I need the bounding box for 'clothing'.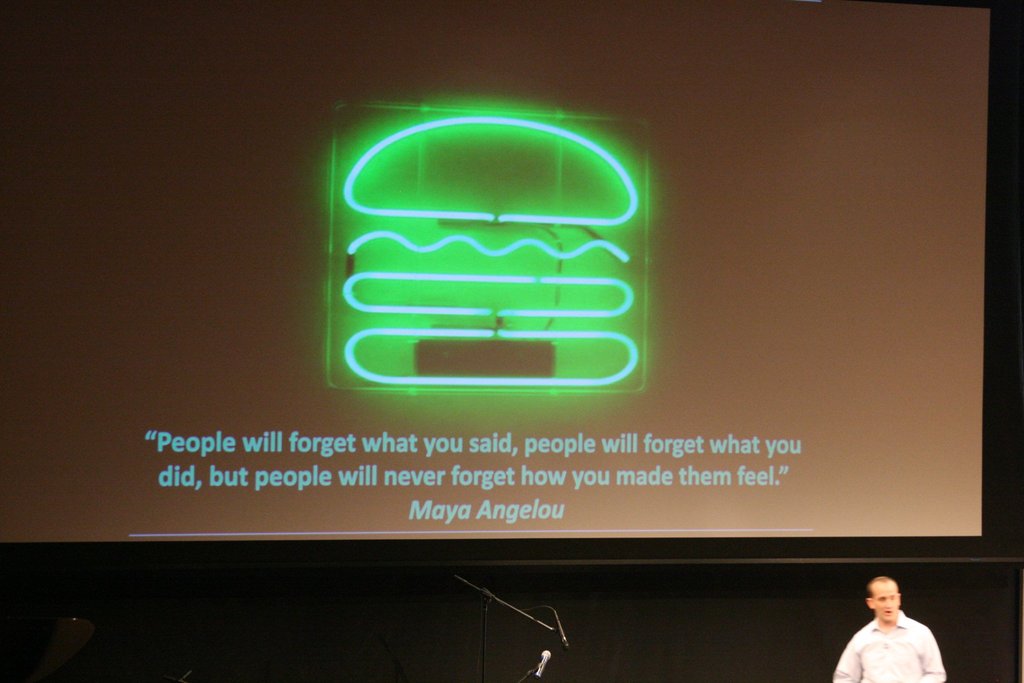
Here it is: l=833, t=614, r=949, b=682.
